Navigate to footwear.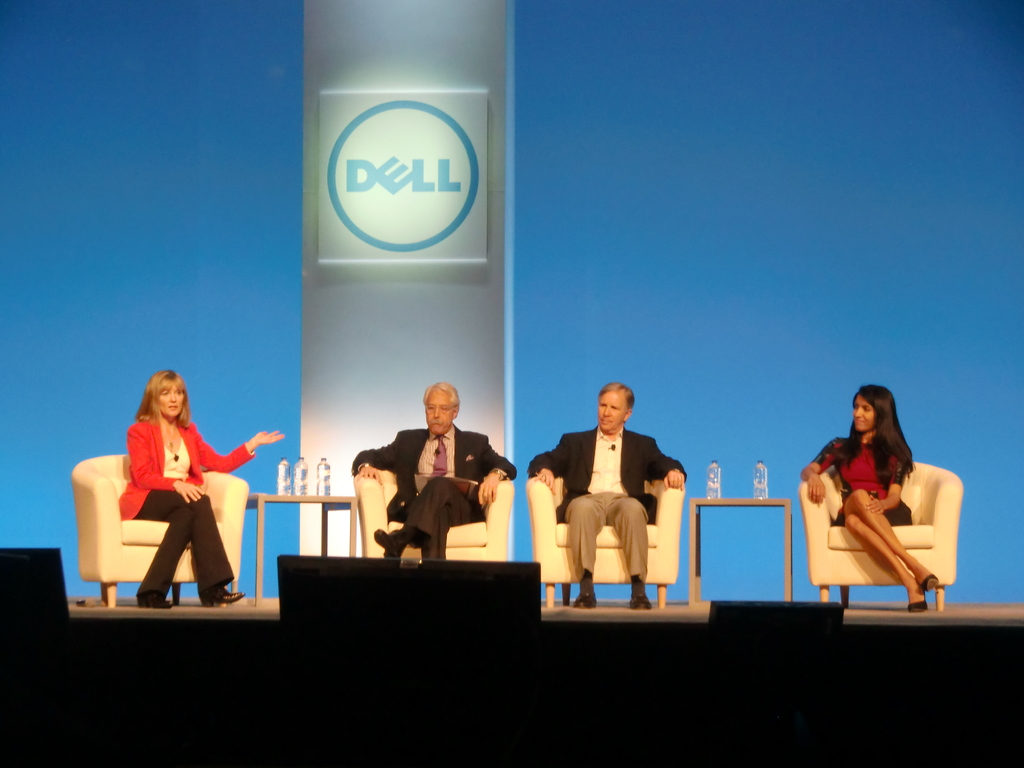
Navigation target: <bbox>572, 565, 595, 606</bbox>.
